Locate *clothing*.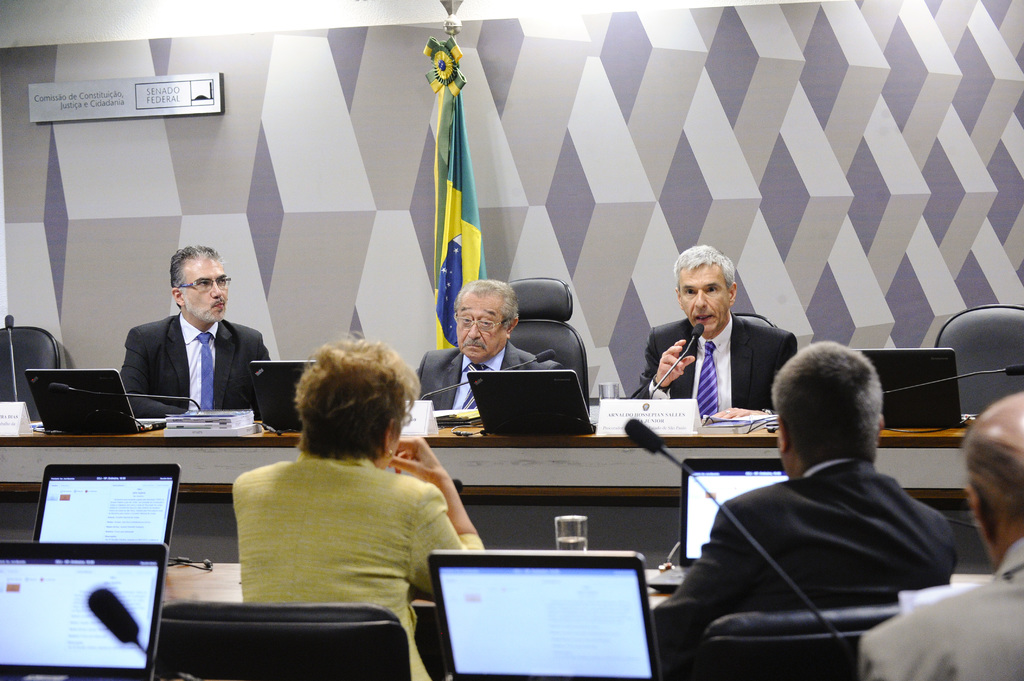
Bounding box: bbox=[633, 305, 794, 417].
